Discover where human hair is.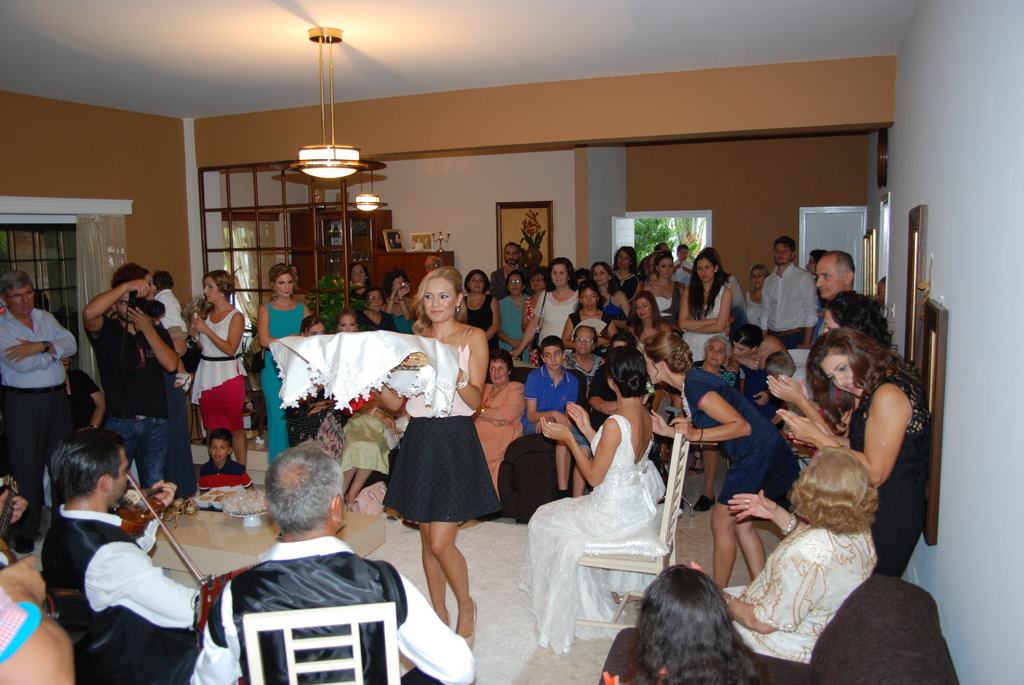
Discovered at select_region(264, 442, 344, 537).
